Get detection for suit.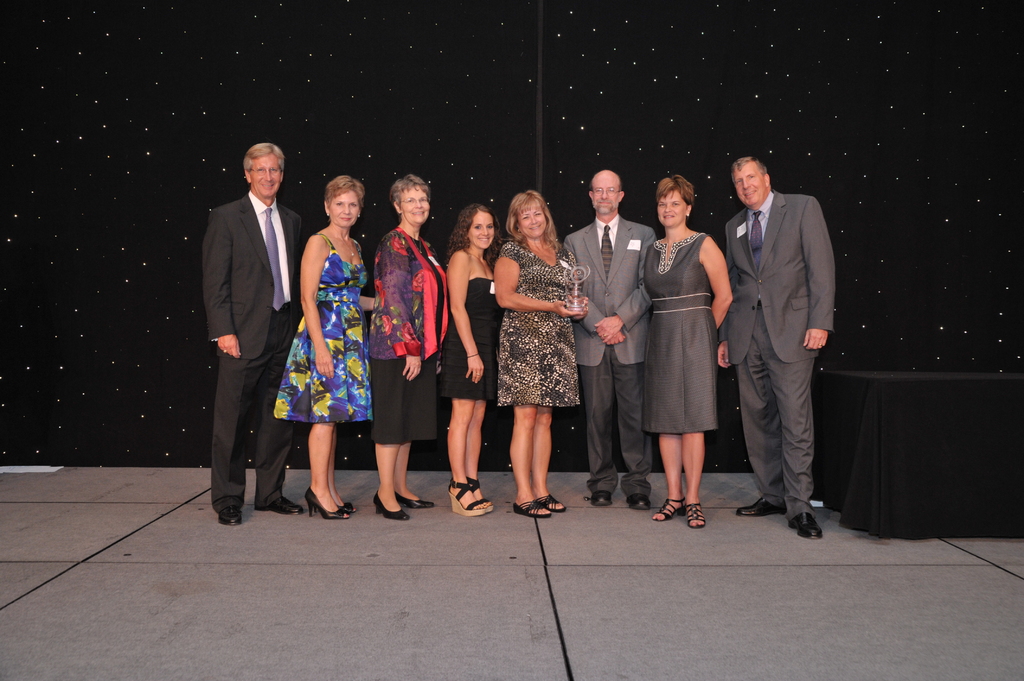
Detection: (x1=719, y1=186, x2=835, y2=520).
